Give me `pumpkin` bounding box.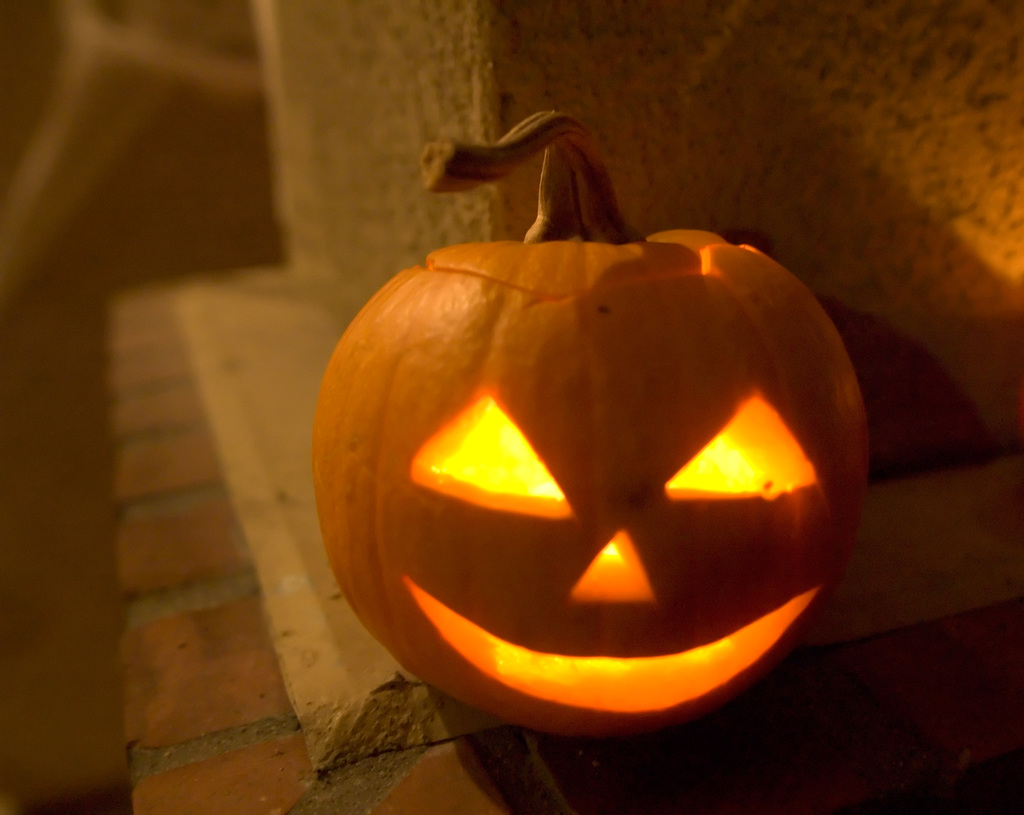
{"left": 307, "top": 106, "right": 872, "bottom": 732}.
